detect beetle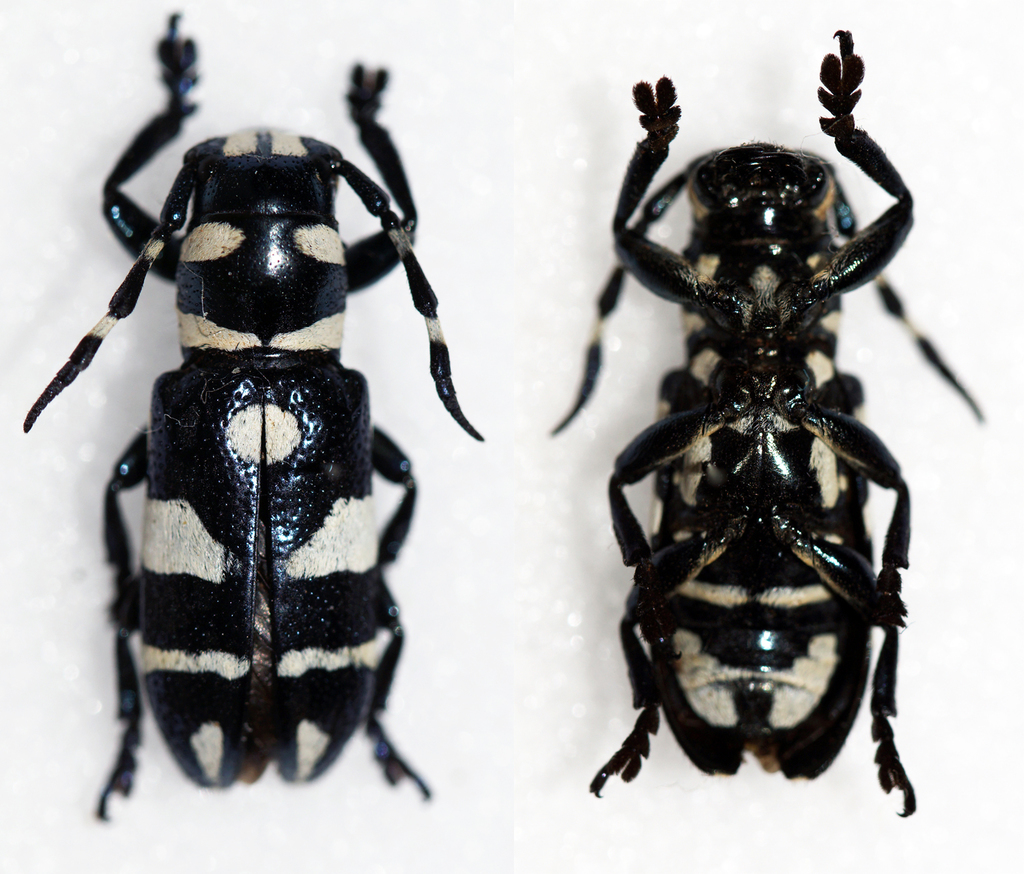
detection(6, 35, 496, 849)
